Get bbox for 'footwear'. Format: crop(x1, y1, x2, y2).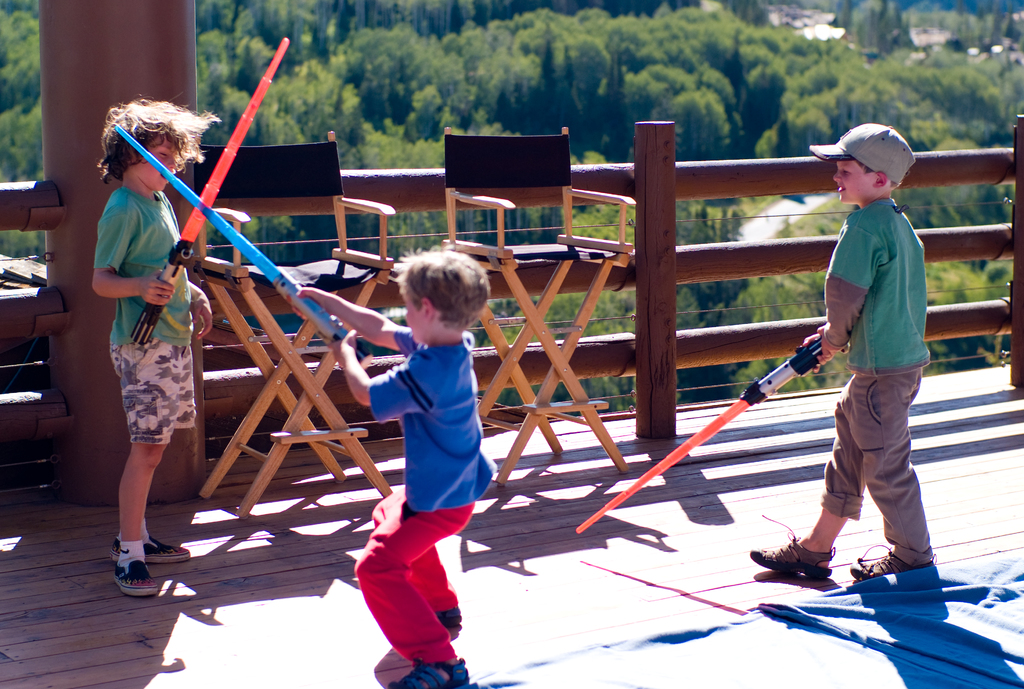
crop(768, 537, 851, 594).
